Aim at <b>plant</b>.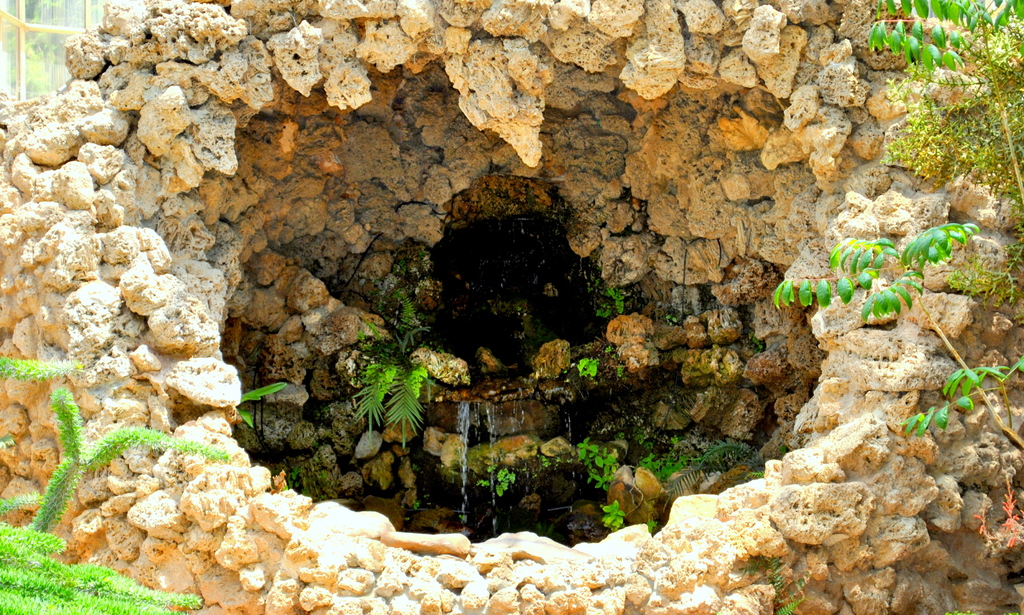
Aimed at 770:577:779:588.
